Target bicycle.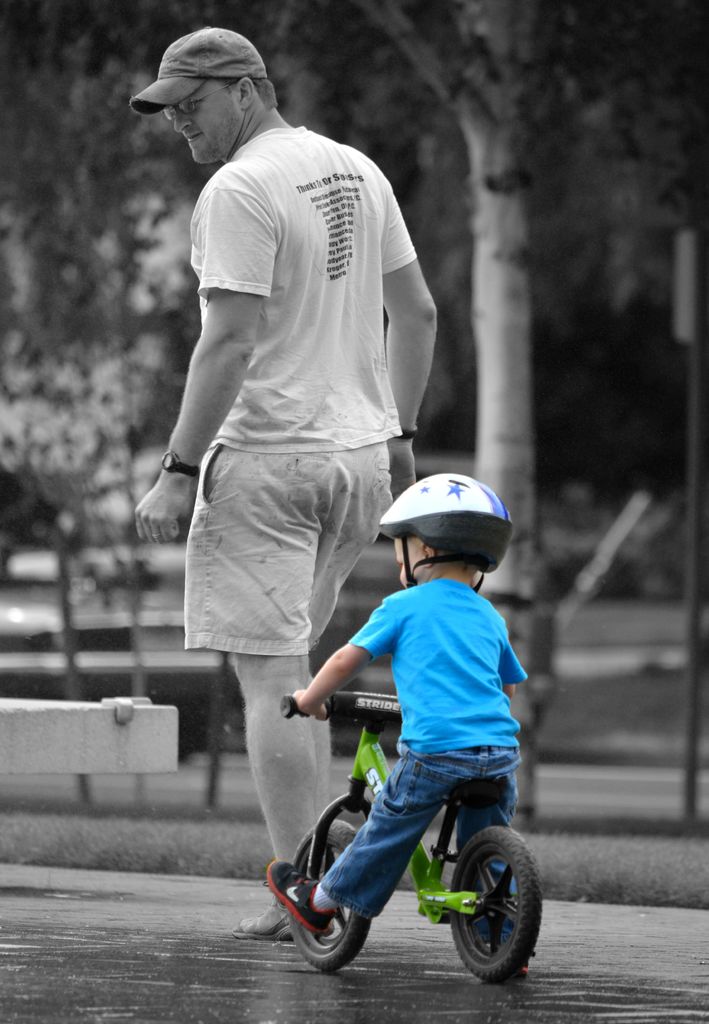
Target region: bbox=(265, 706, 571, 987).
